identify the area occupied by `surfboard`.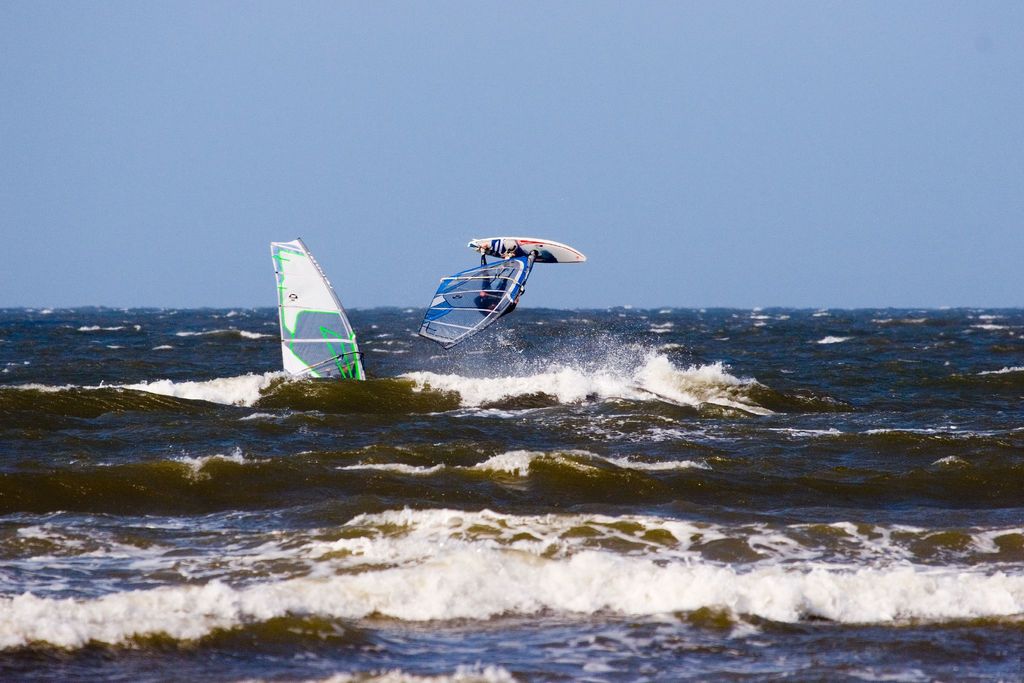
Area: box=[470, 233, 591, 264].
